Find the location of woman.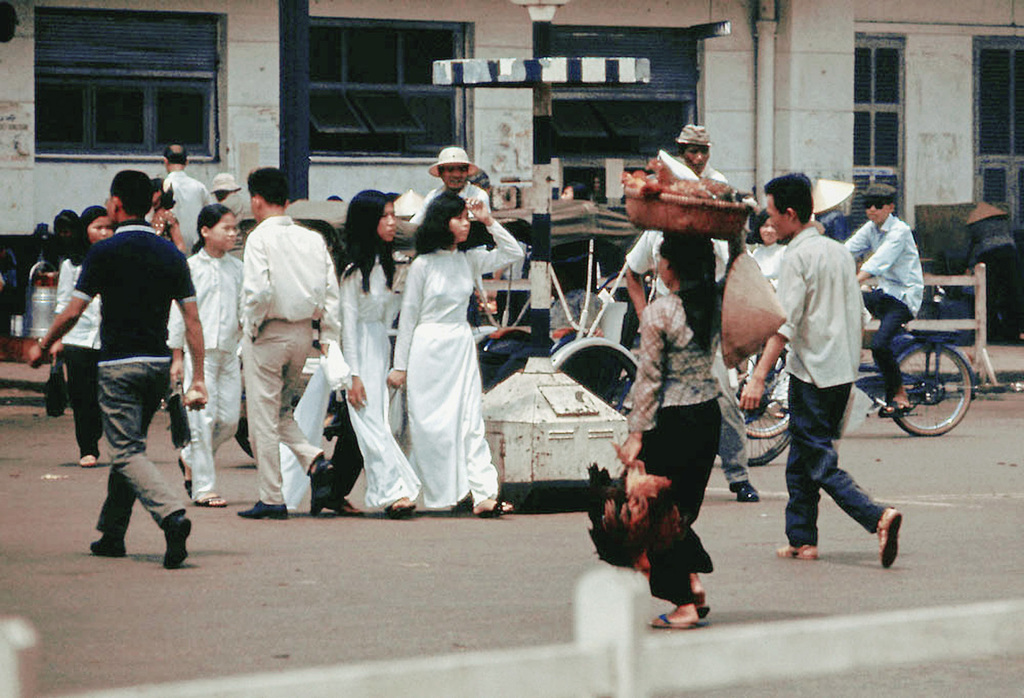
Location: <region>276, 181, 430, 517</region>.
